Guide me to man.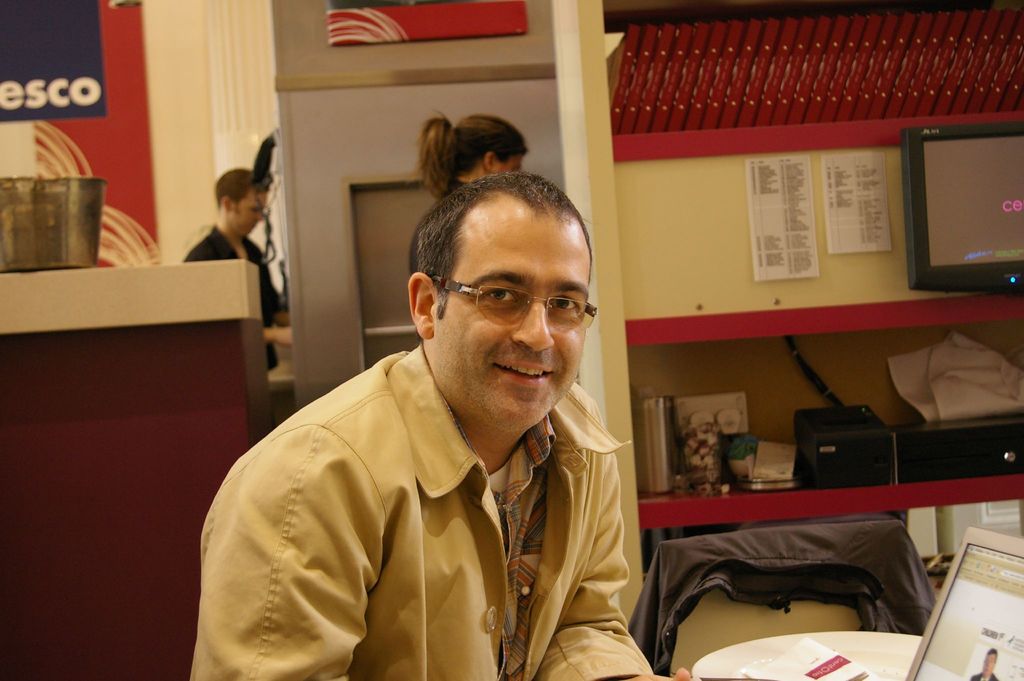
Guidance: BBox(180, 168, 289, 377).
